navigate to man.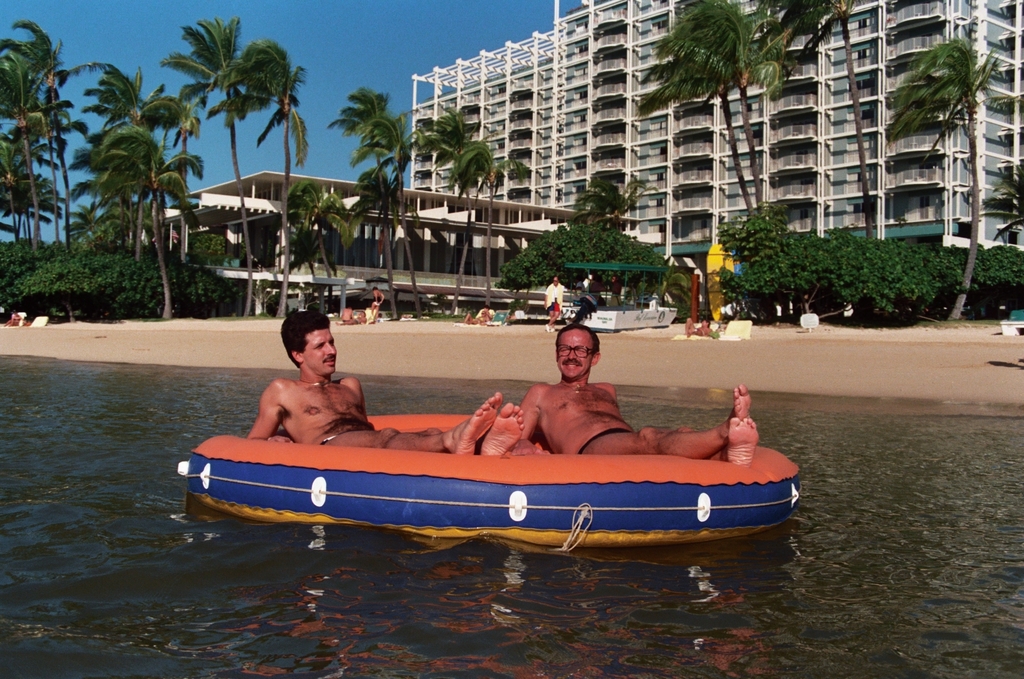
Navigation target: (x1=252, y1=300, x2=521, y2=460).
